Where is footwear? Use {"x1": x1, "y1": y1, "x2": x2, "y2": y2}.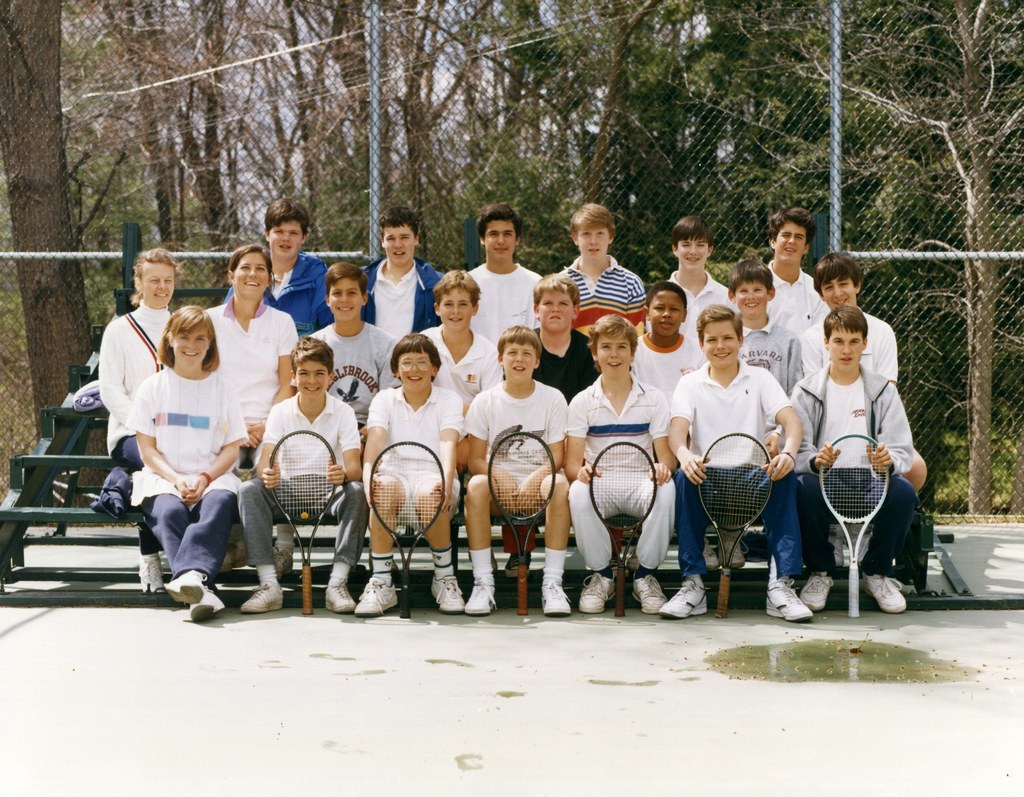
{"x1": 654, "y1": 575, "x2": 709, "y2": 616}.
